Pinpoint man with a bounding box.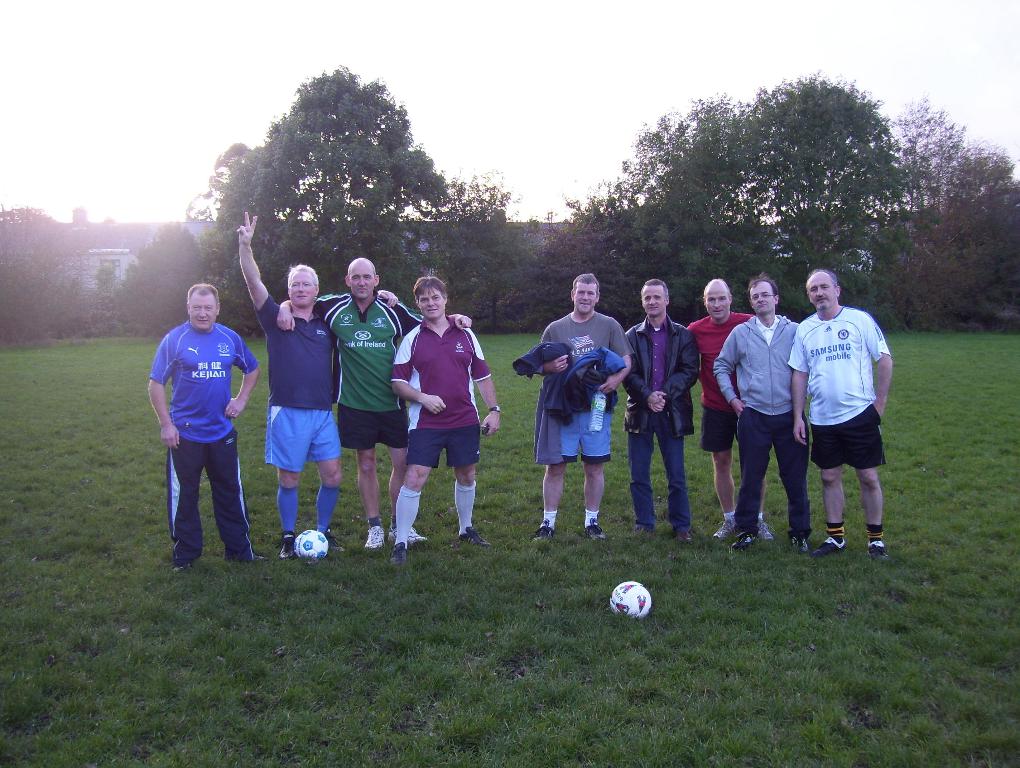
[x1=688, y1=276, x2=755, y2=542].
